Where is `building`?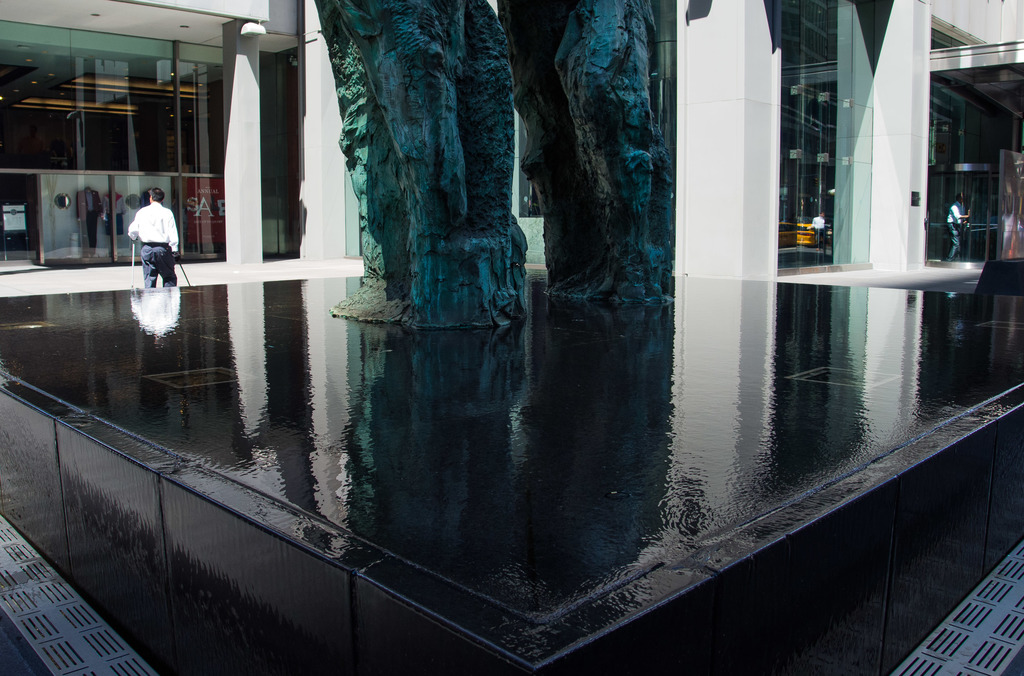
{"left": 0, "top": 0, "right": 1023, "bottom": 675}.
